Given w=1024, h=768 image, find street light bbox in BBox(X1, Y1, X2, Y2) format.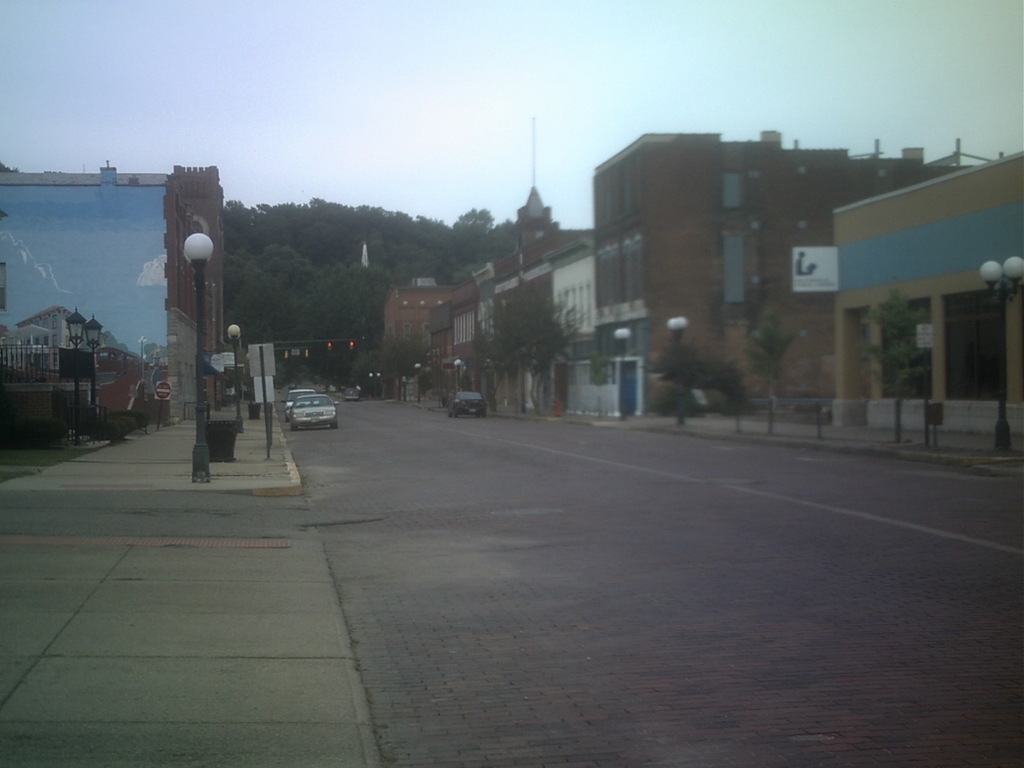
BBox(136, 335, 149, 377).
